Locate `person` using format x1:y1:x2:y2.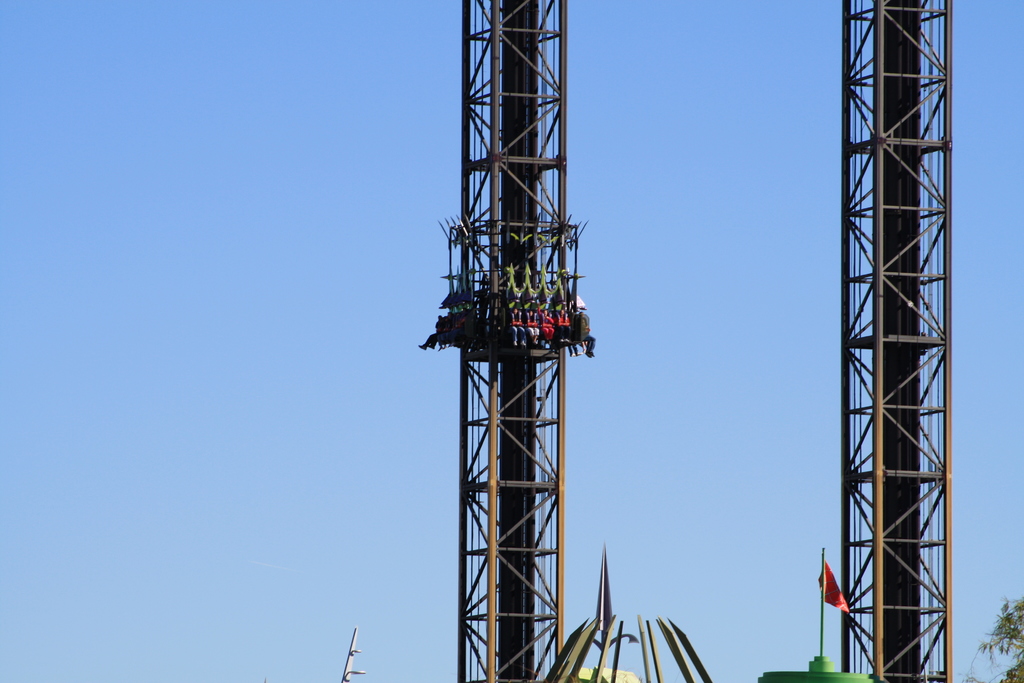
507:305:527:345.
